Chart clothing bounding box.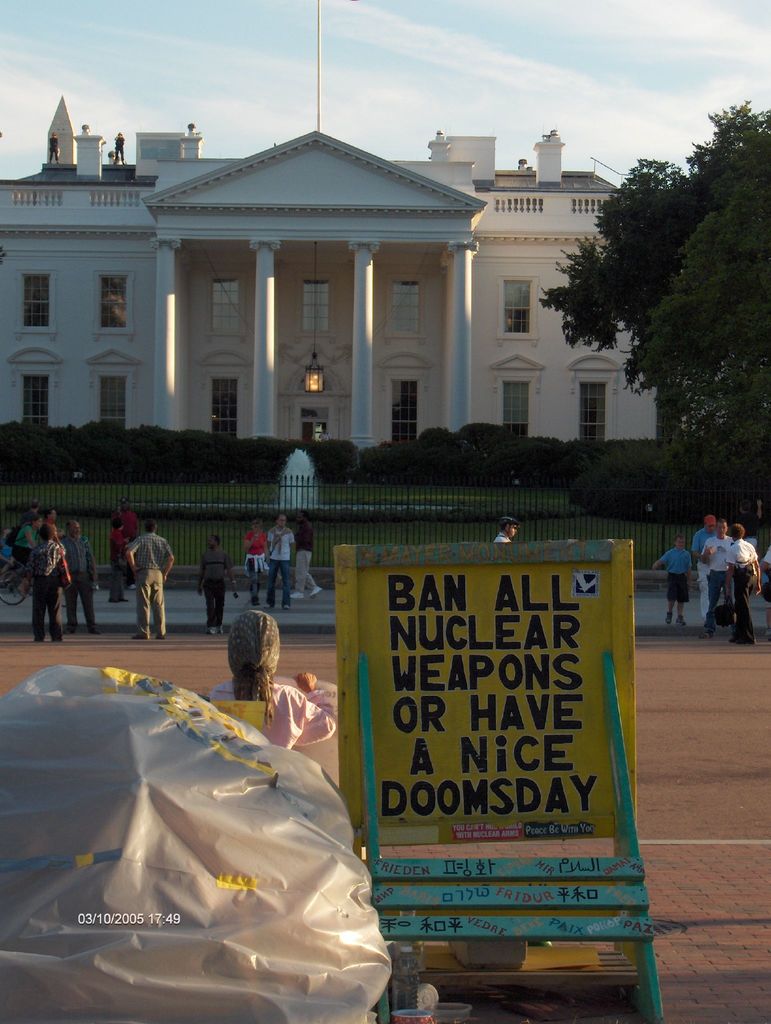
Charted: (x1=19, y1=540, x2=71, y2=636).
